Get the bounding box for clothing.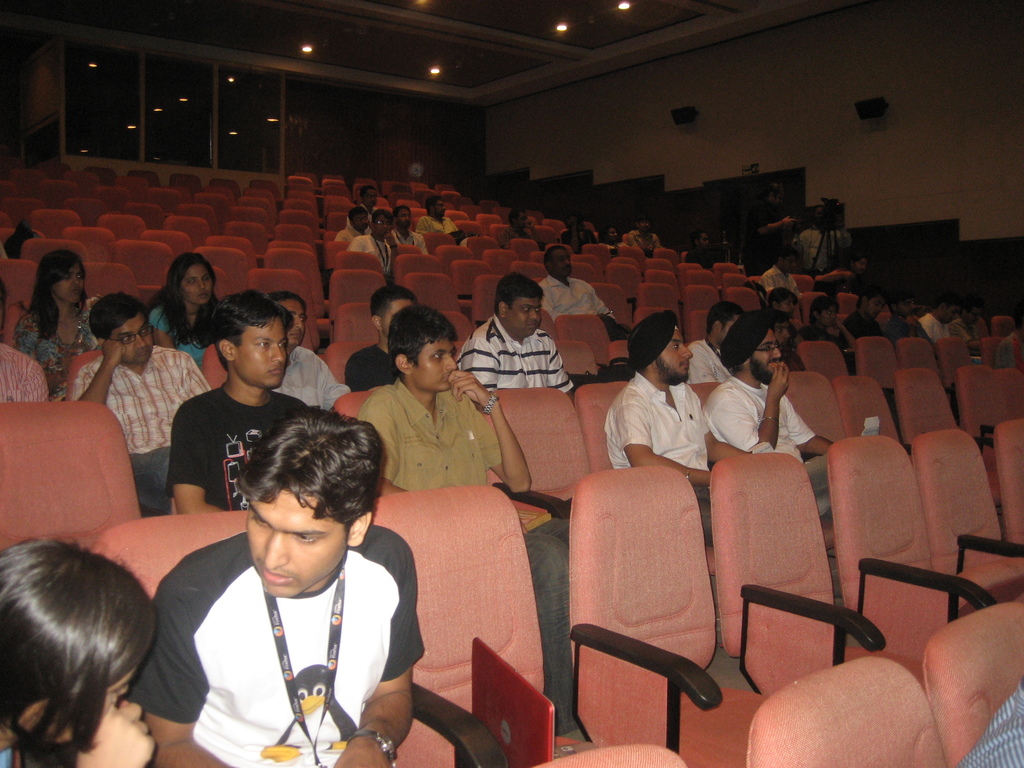
bbox(344, 342, 399, 390).
